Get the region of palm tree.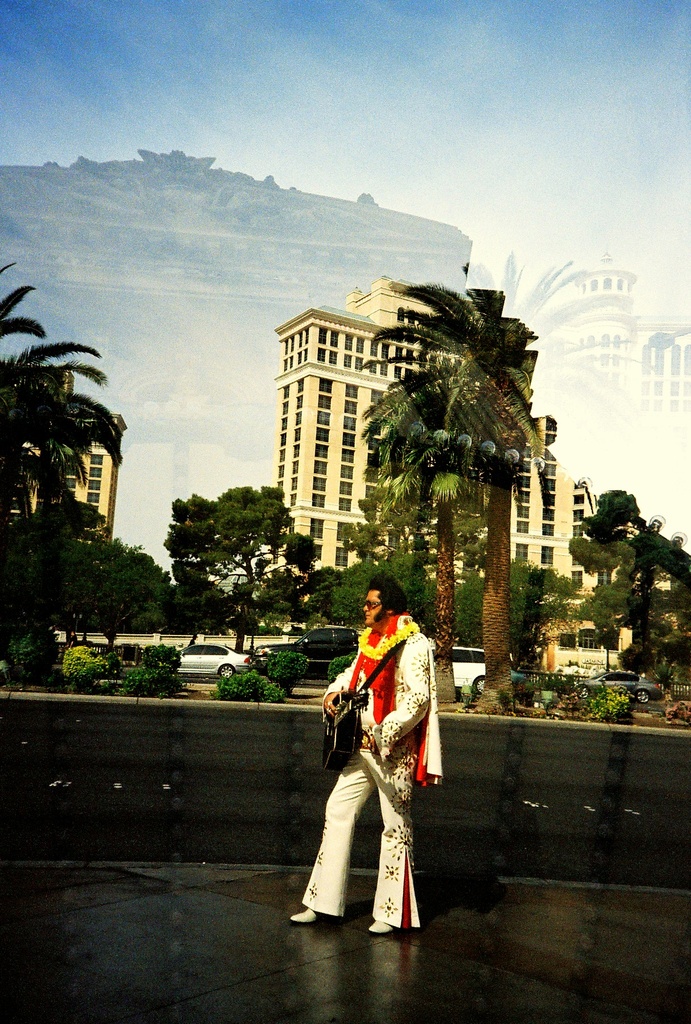
Rect(367, 409, 461, 687).
